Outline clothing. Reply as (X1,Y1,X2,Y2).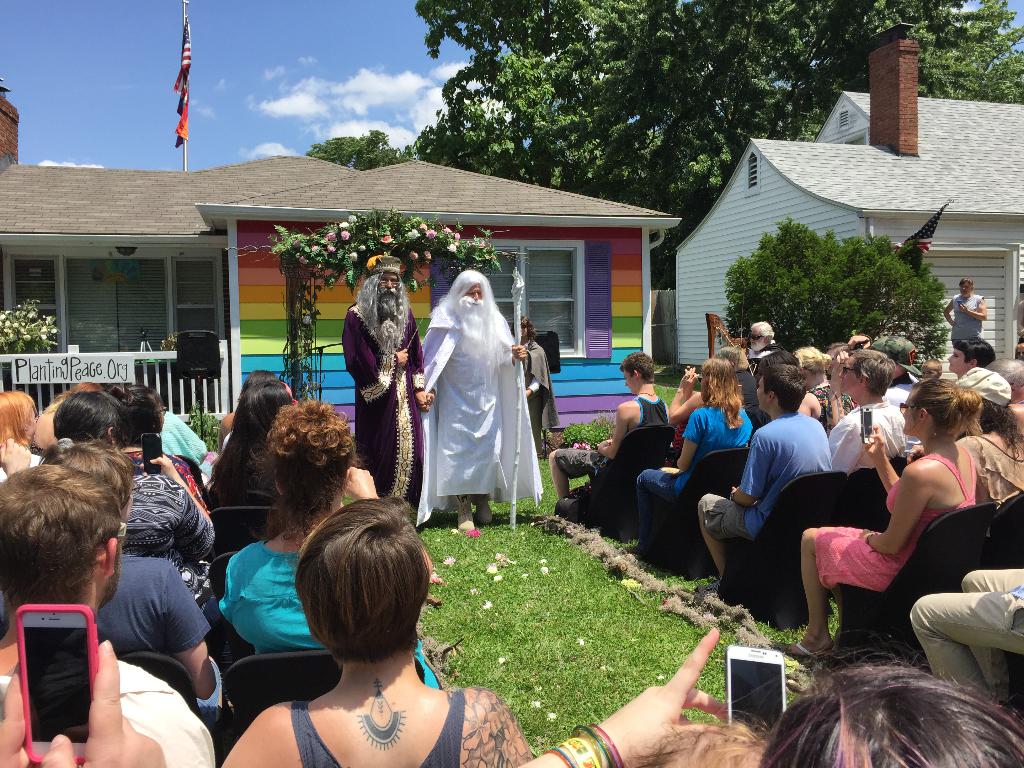
(632,401,755,532).
